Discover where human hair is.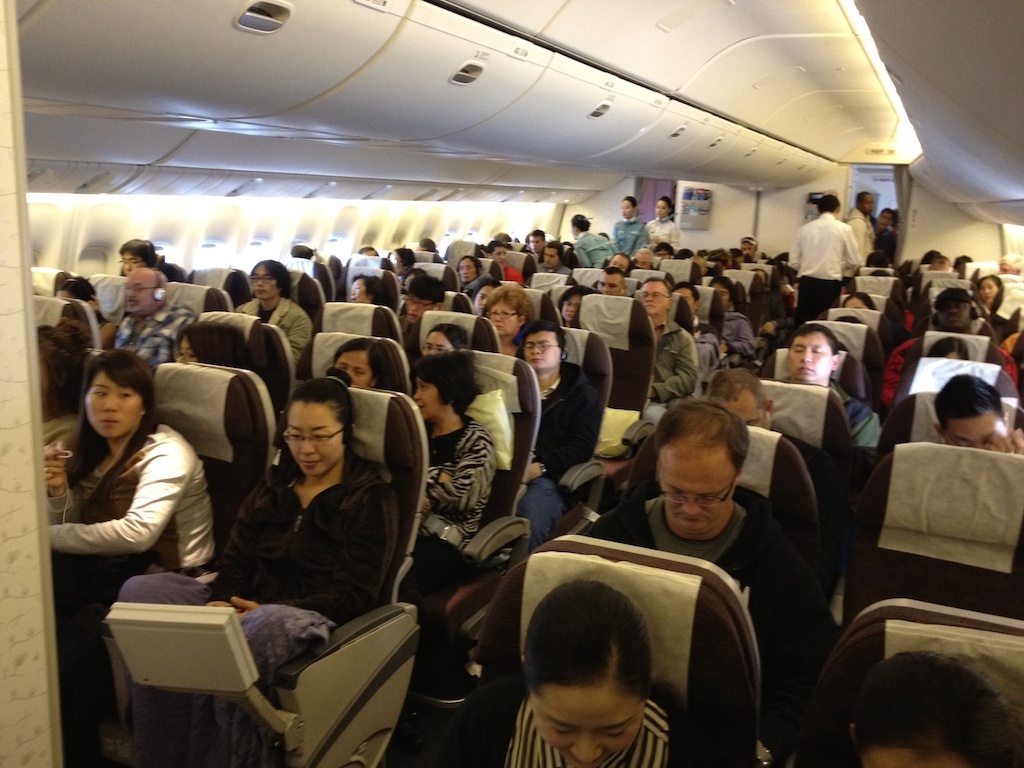
Discovered at select_region(423, 243, 439, 250).
